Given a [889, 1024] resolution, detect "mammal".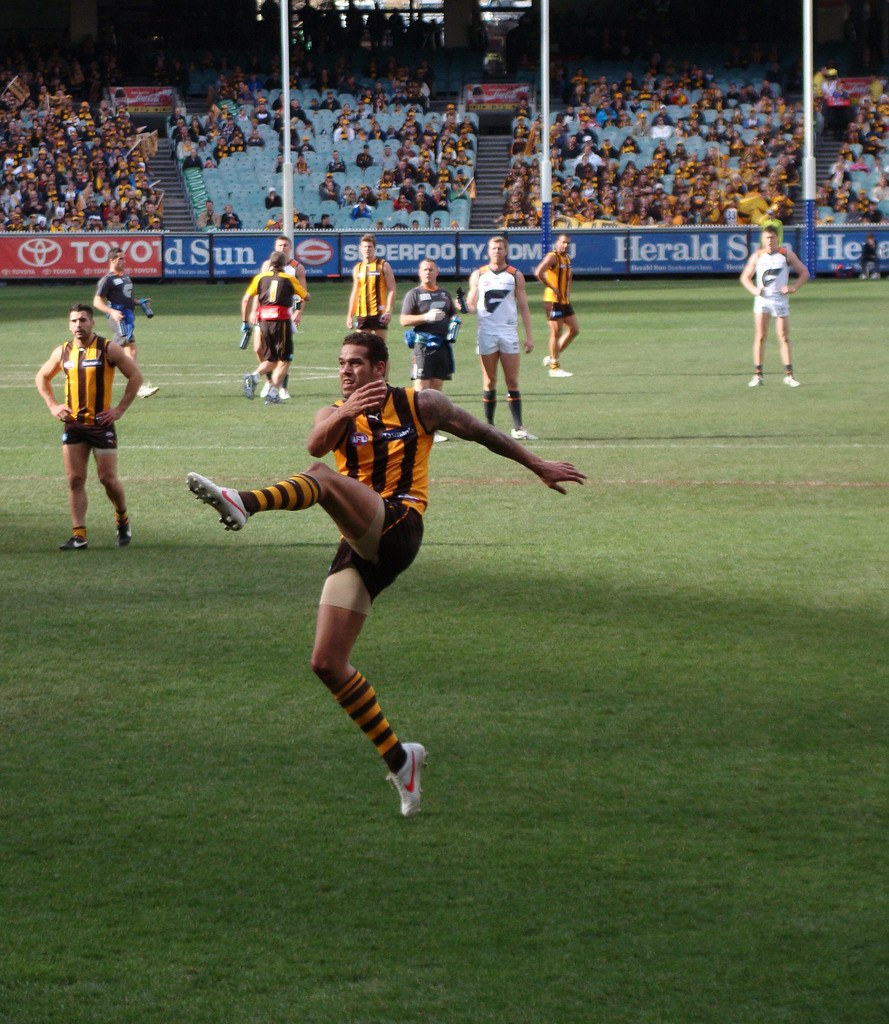
325:151:346:173.
